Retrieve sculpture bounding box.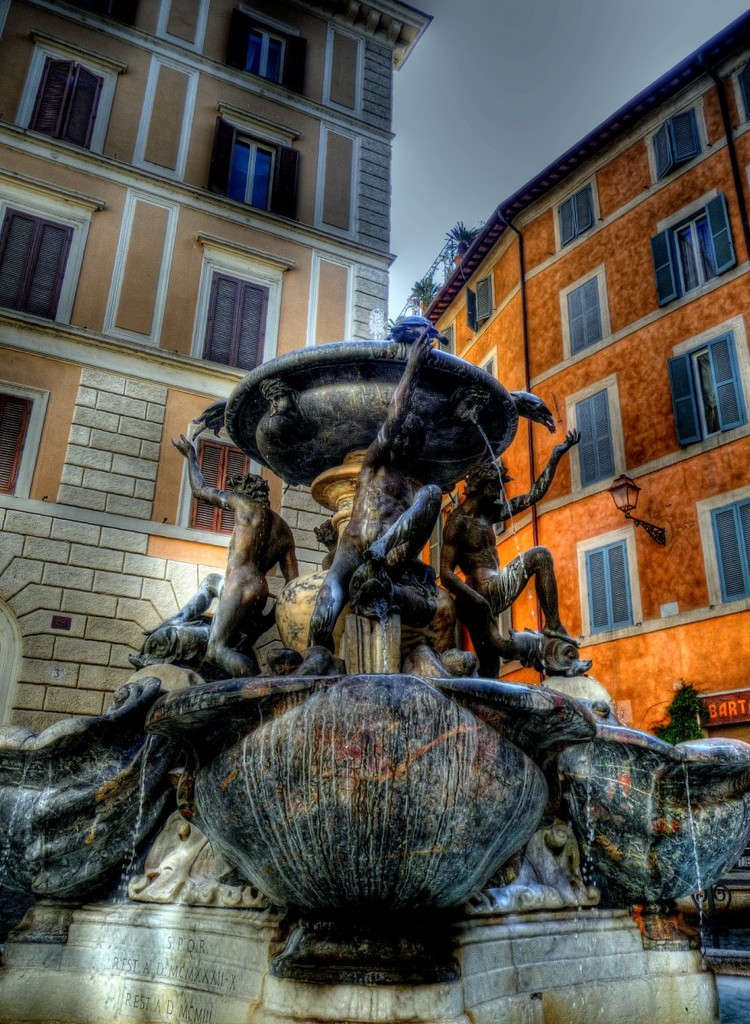
Bounding box: 9/313/749/971.
